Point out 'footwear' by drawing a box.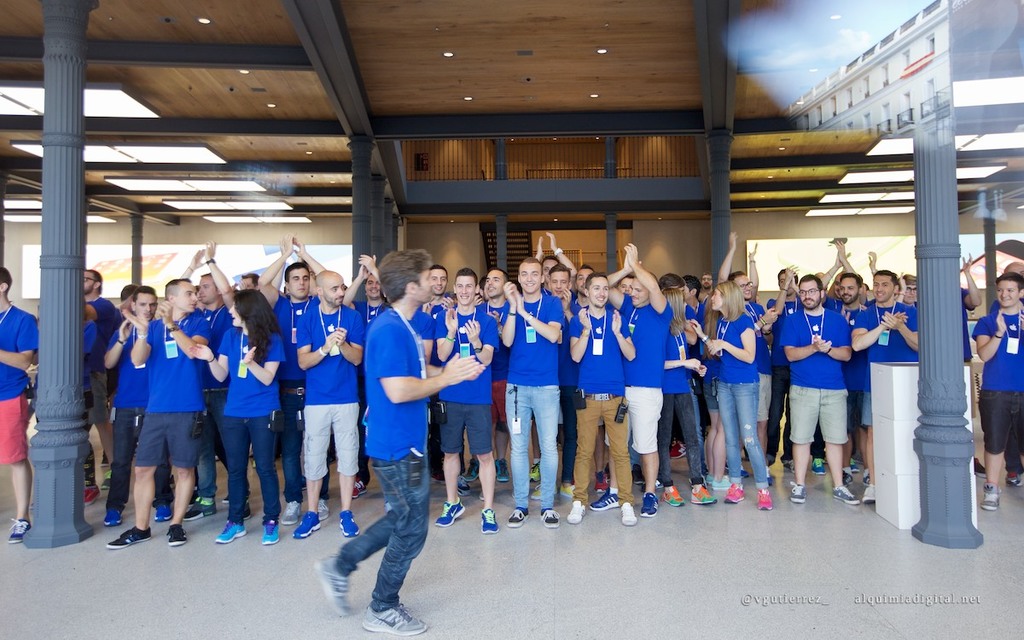
<bbox>864, 475, 870, 486</bbox>.
